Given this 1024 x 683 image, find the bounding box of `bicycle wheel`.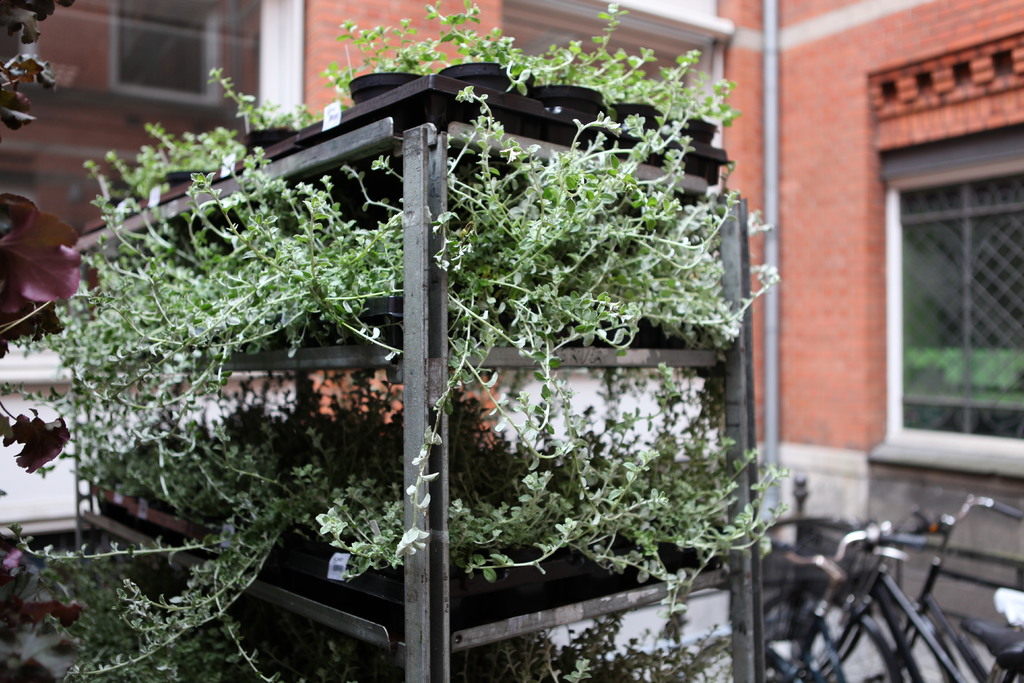
select_region(758, 588, 900, 682).
